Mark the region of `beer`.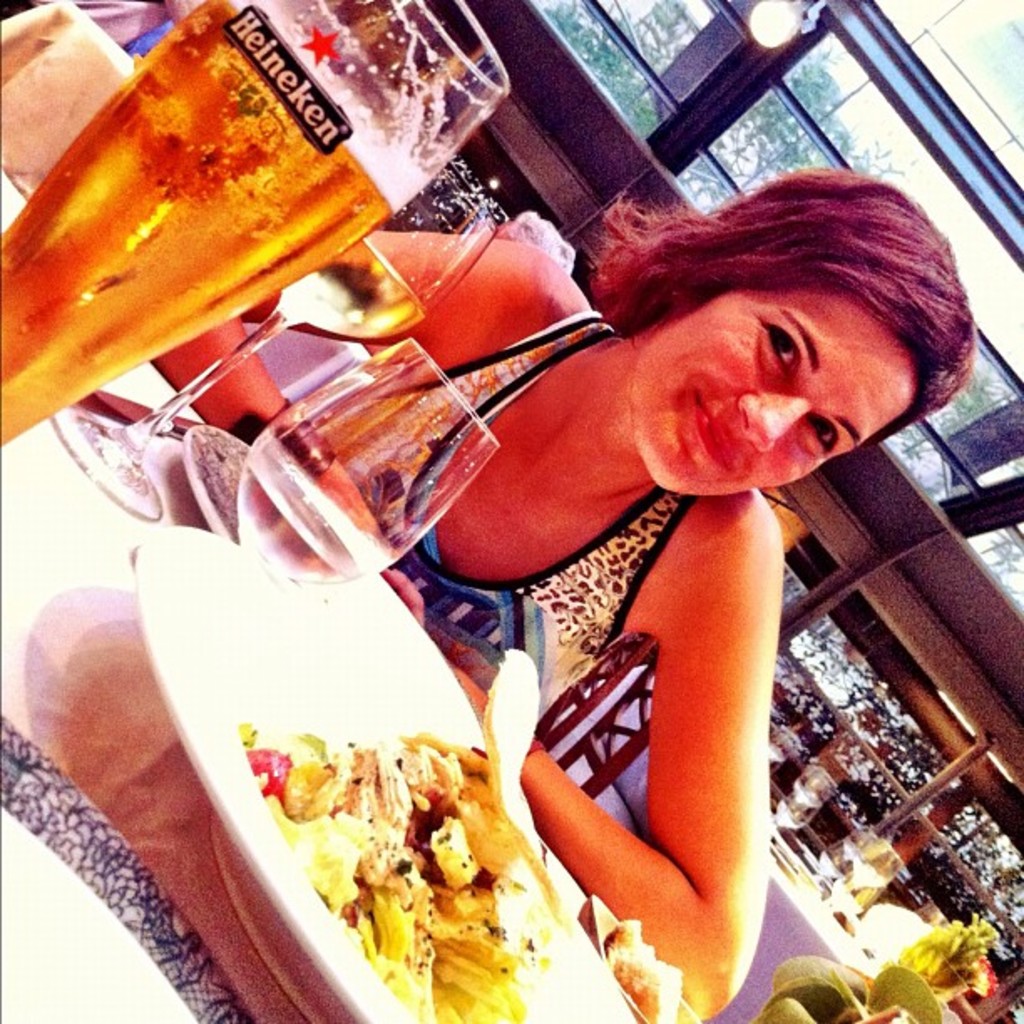
Region: <bbox>0, 0, 423, 450</bbox>.
